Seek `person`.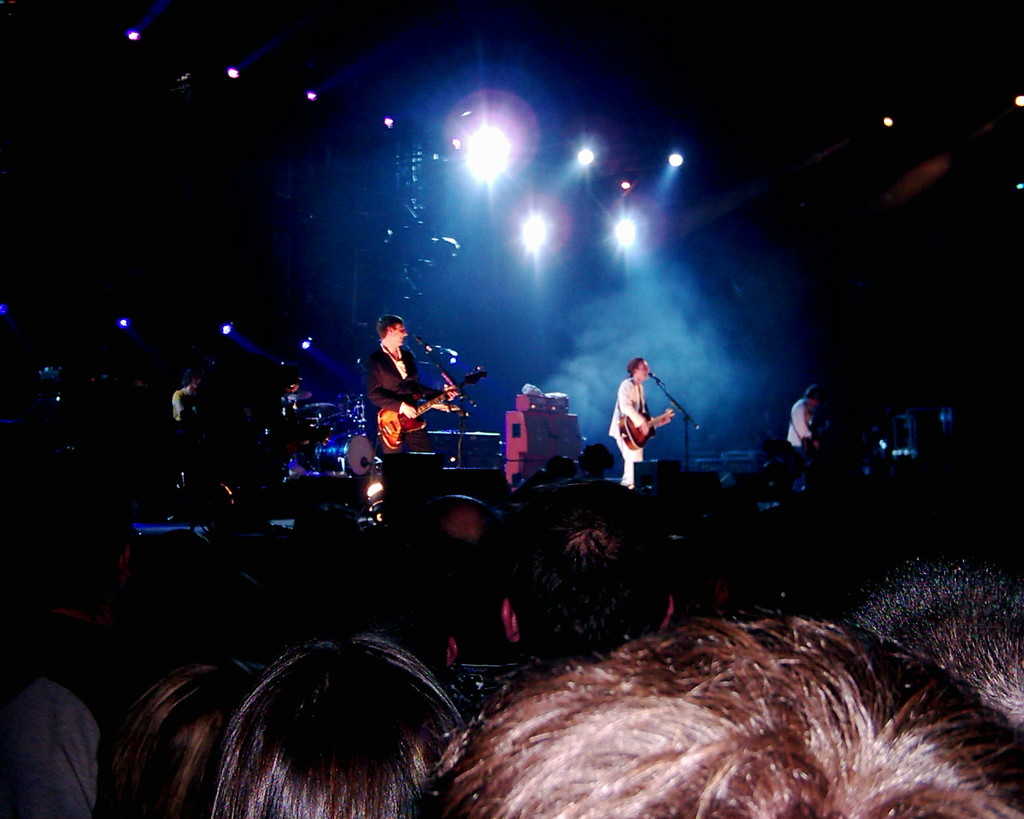
box=[363, 313, 459, 475].
